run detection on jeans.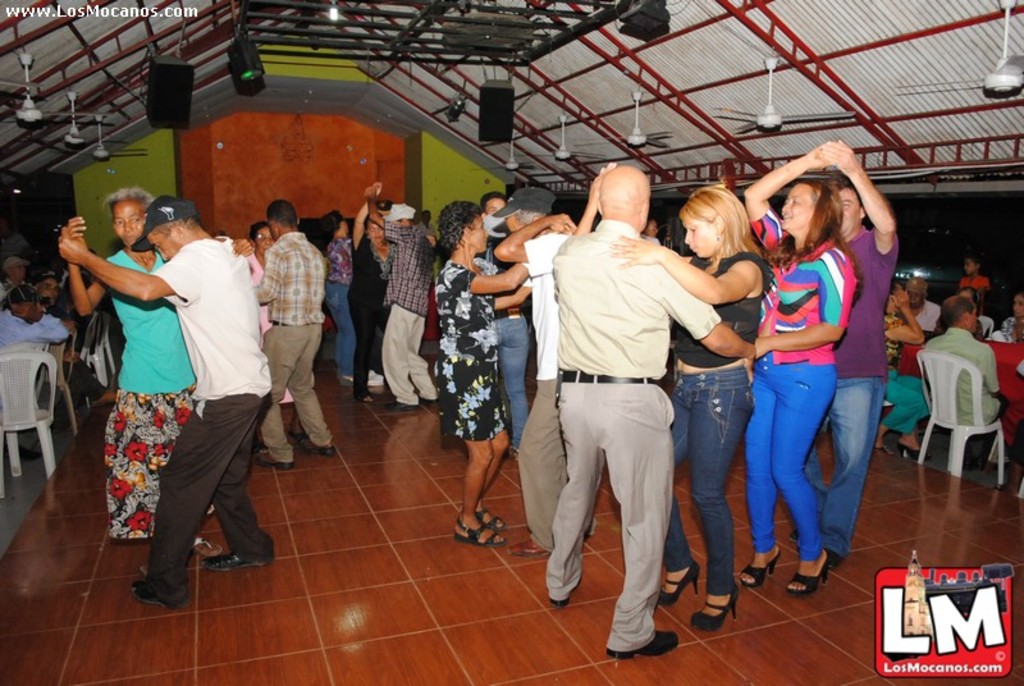
Result: box(394, 307, 444, 401).
